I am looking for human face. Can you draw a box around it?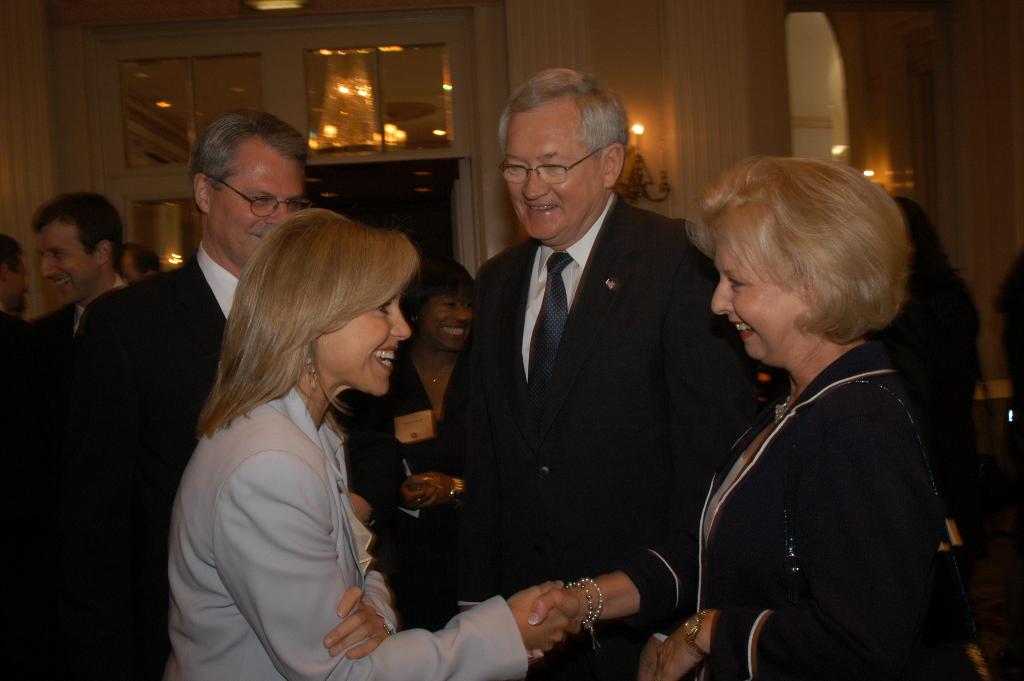
Sure, the bounding box is <box>709,225,801,351</box>.
